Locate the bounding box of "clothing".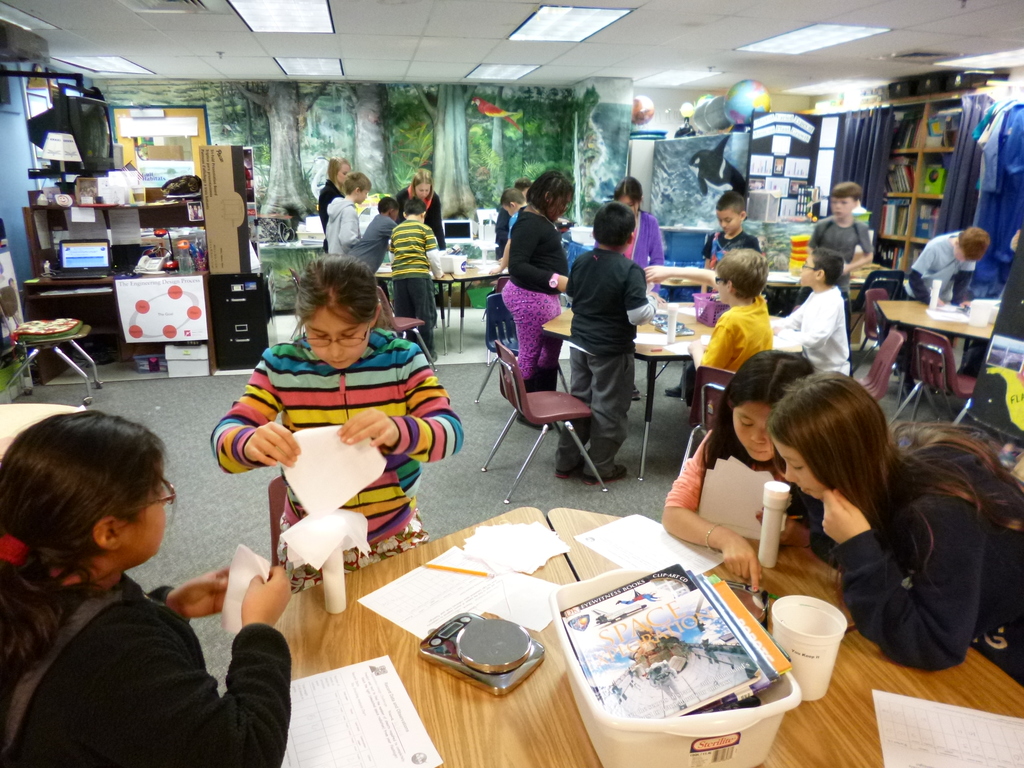
Bounding box: [x1=554, y1=245, x2=657, y2=482].
